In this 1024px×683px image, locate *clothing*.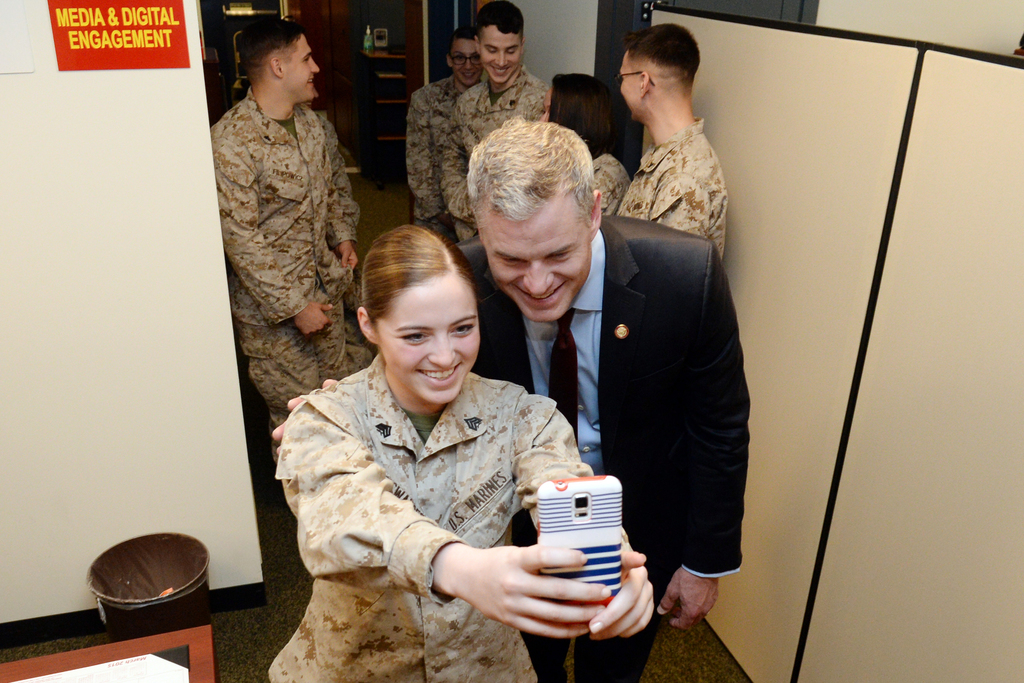
Bounding box: (588, 152, 624, 215).
